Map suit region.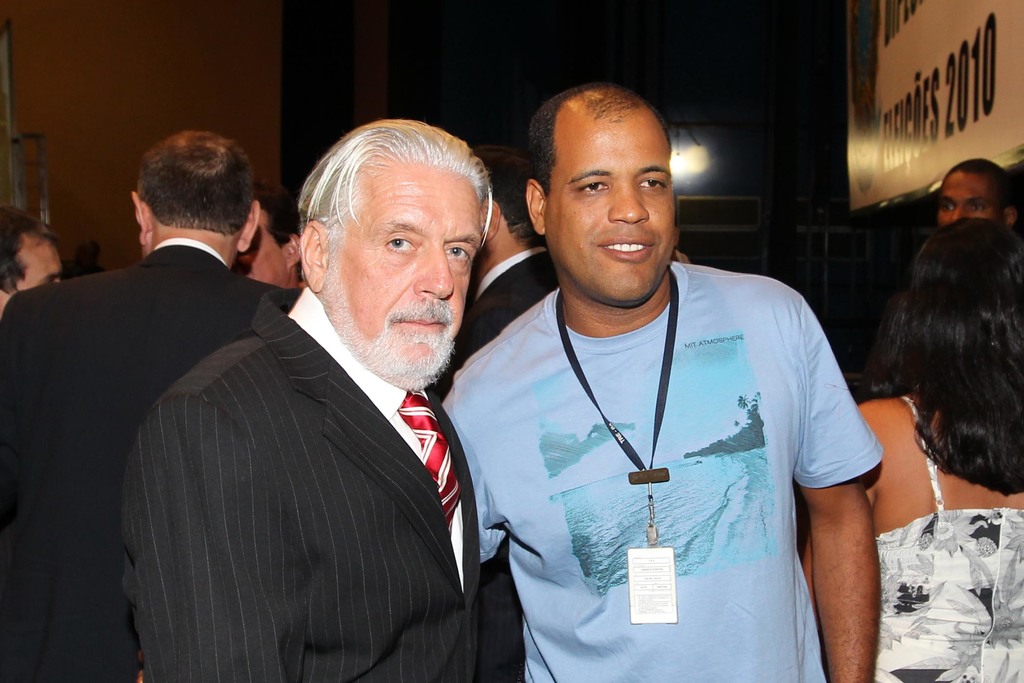
Mapped to select_region(119, 284, 476, 682).
